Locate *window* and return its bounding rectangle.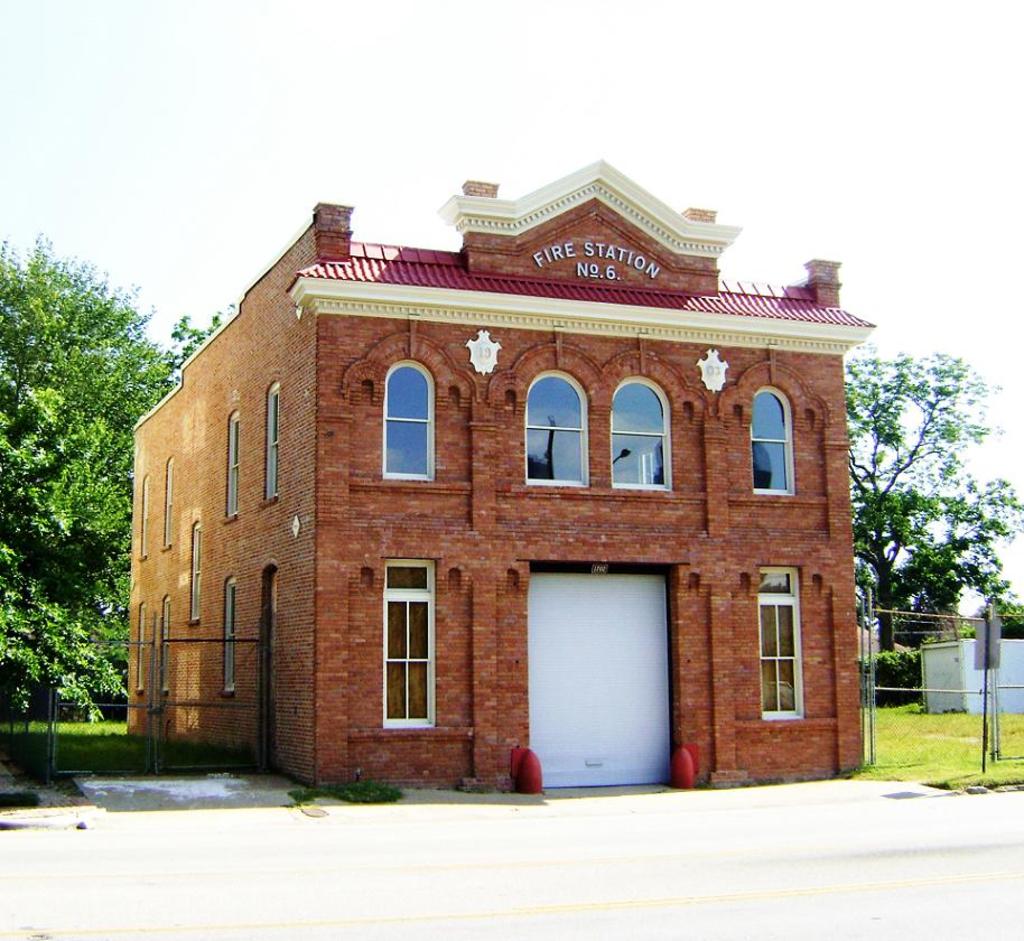
l=746, t=555, r=816, b=730.
